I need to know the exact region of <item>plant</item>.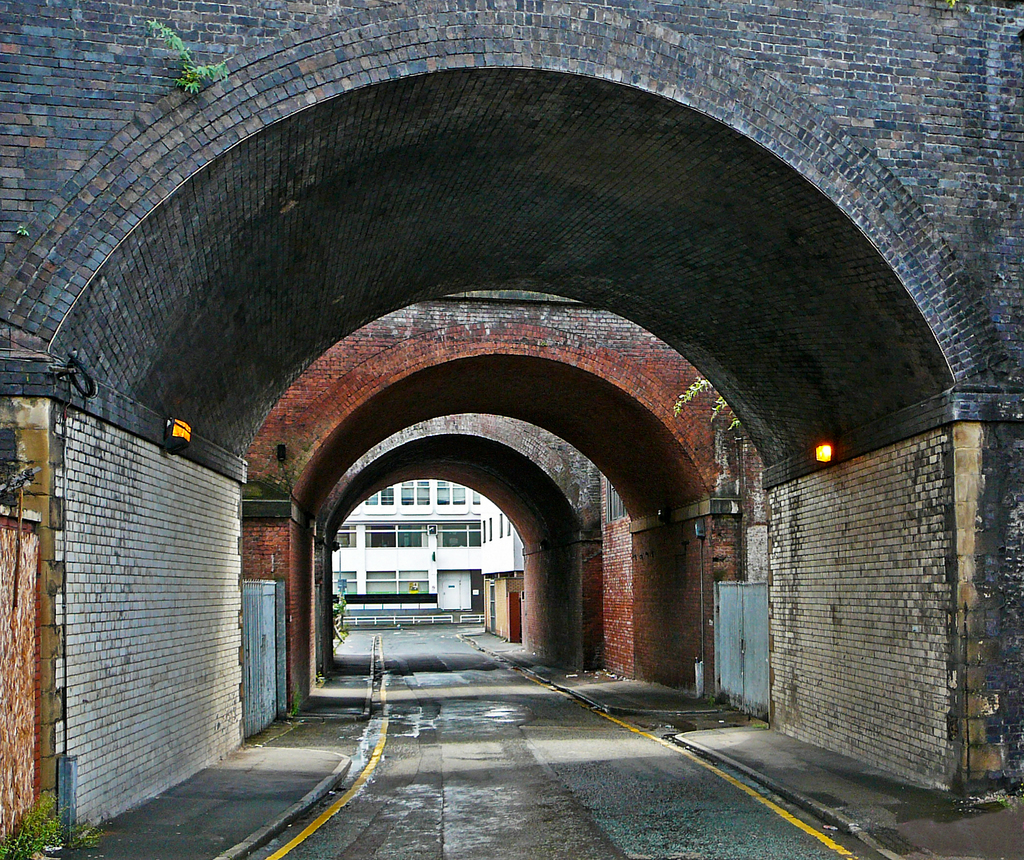
Region: region(310, 660, 328, 691).
